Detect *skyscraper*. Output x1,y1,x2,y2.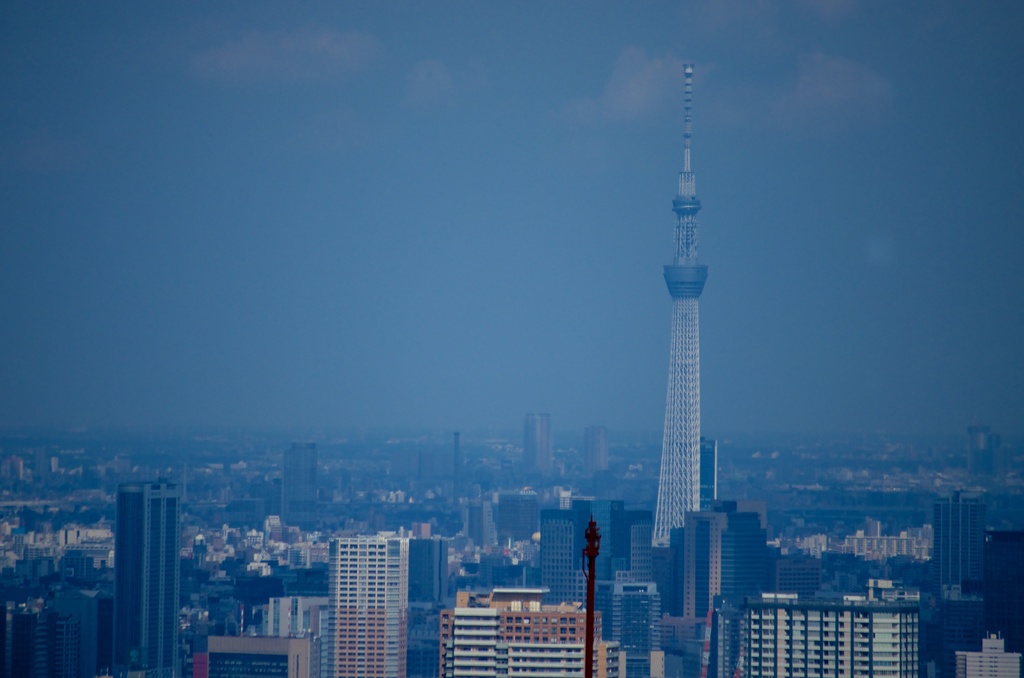
310,524,397,677.
